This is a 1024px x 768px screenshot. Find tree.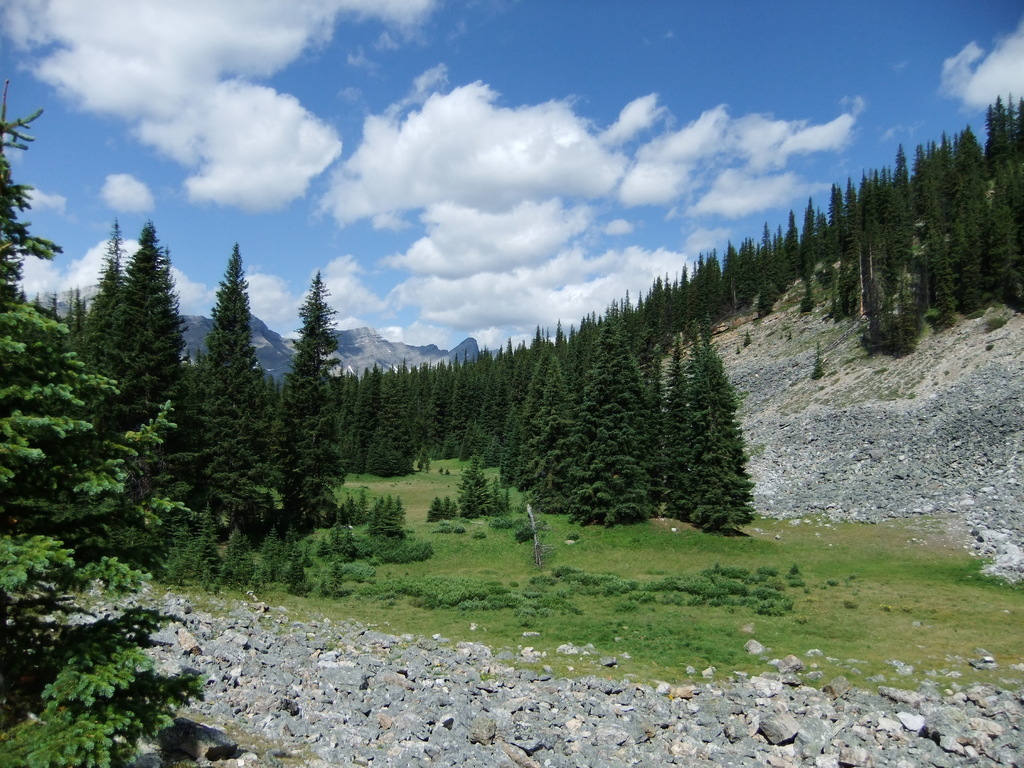
Bounding box: l=345, t=362, r=419, b=484.
